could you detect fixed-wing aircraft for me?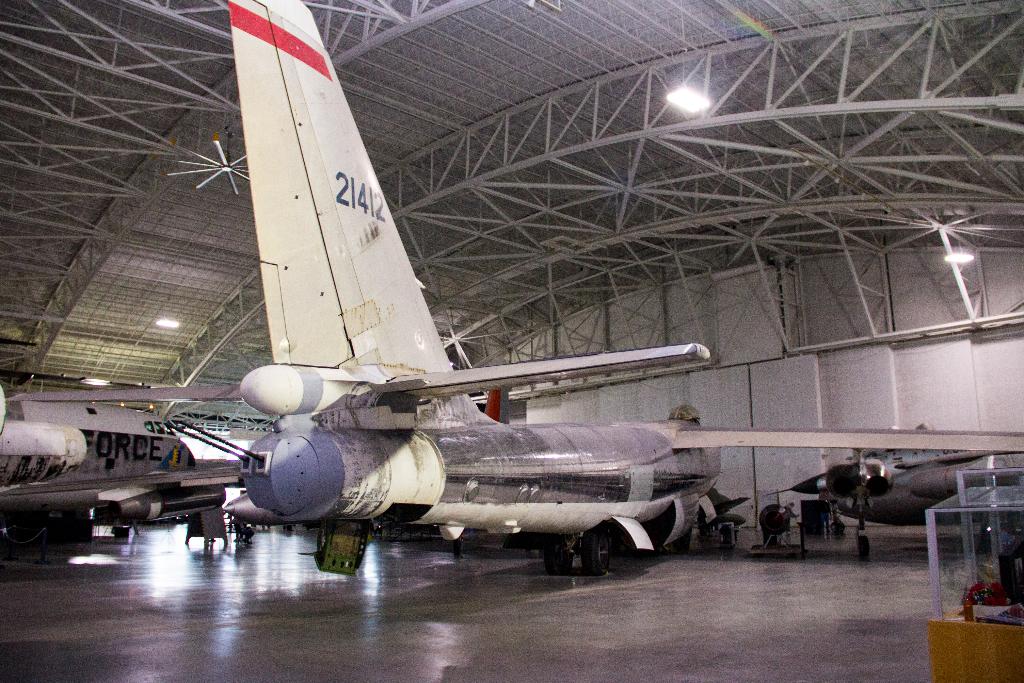
Detection result: (left=0, top=383, right=243, bottom=545).
